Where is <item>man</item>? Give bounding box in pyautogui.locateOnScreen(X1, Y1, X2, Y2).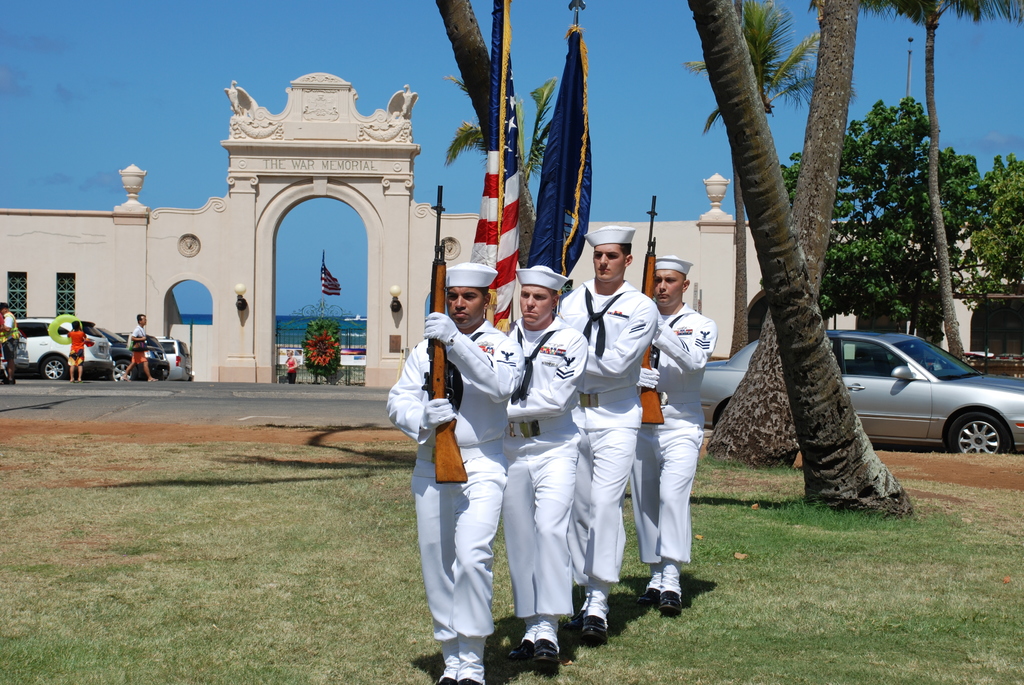
pyautogui.locateOnScreen(0, 297, 1, 388).
